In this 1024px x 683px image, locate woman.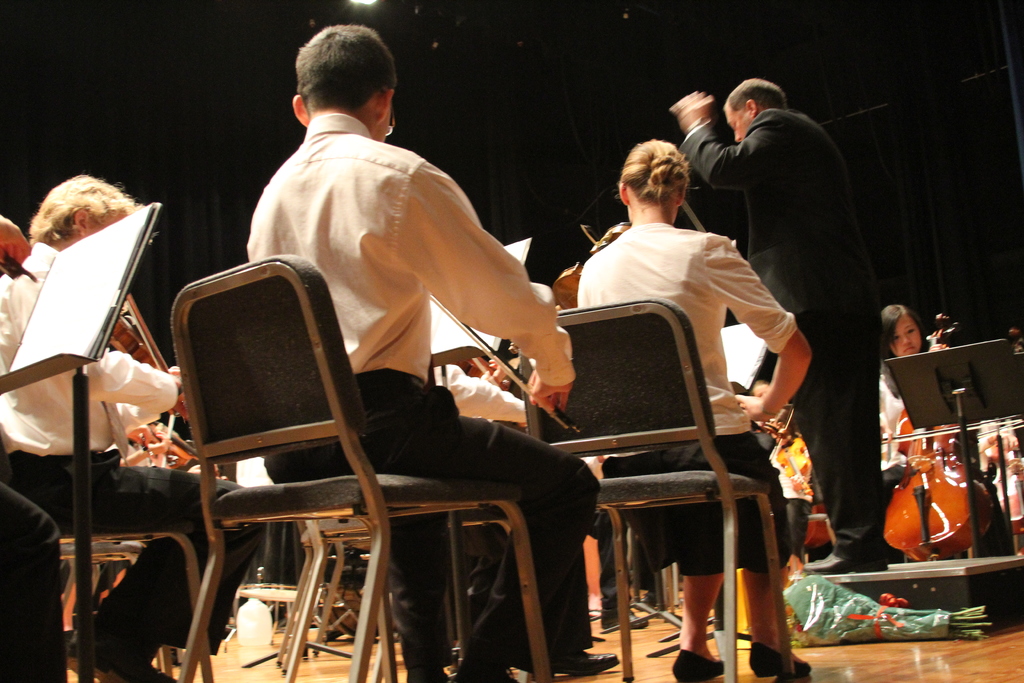
Bounding box: crop(877, 302, 950, 472).
